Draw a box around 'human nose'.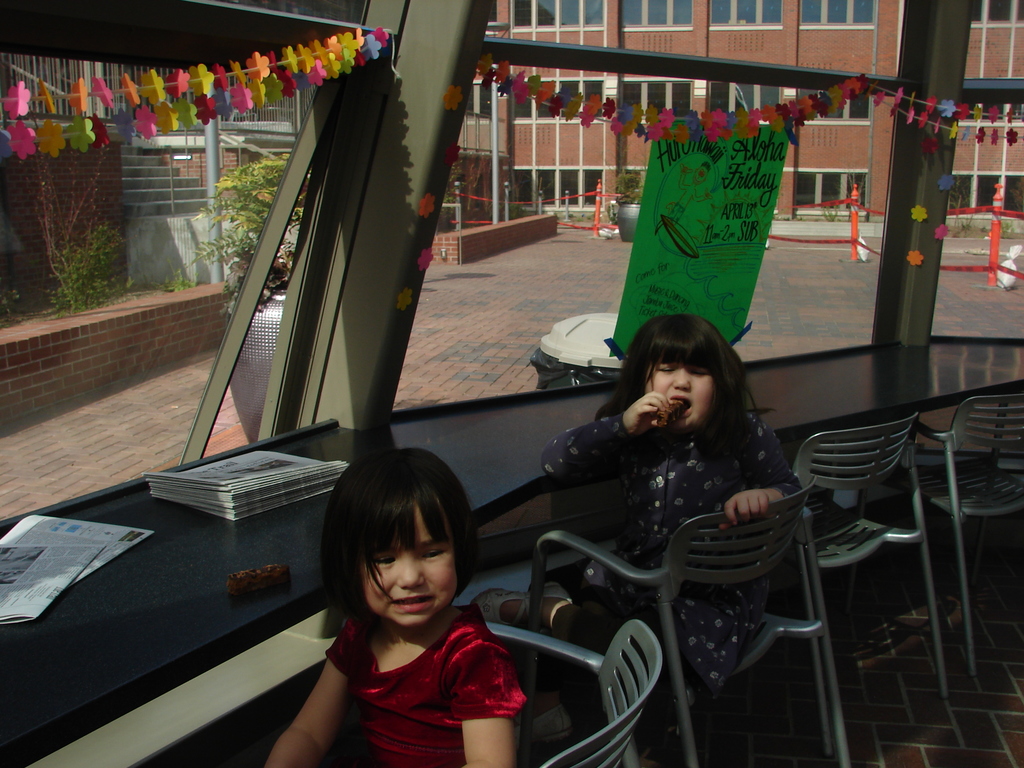
box=[403, 552, 424, 588].
